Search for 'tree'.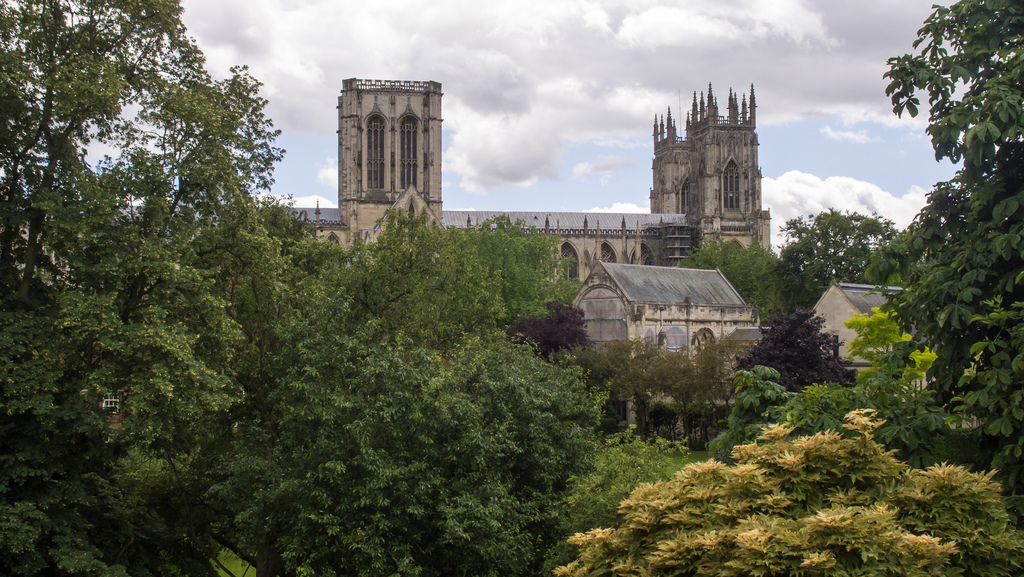
Found at crop(507, 299, 597, 371).
